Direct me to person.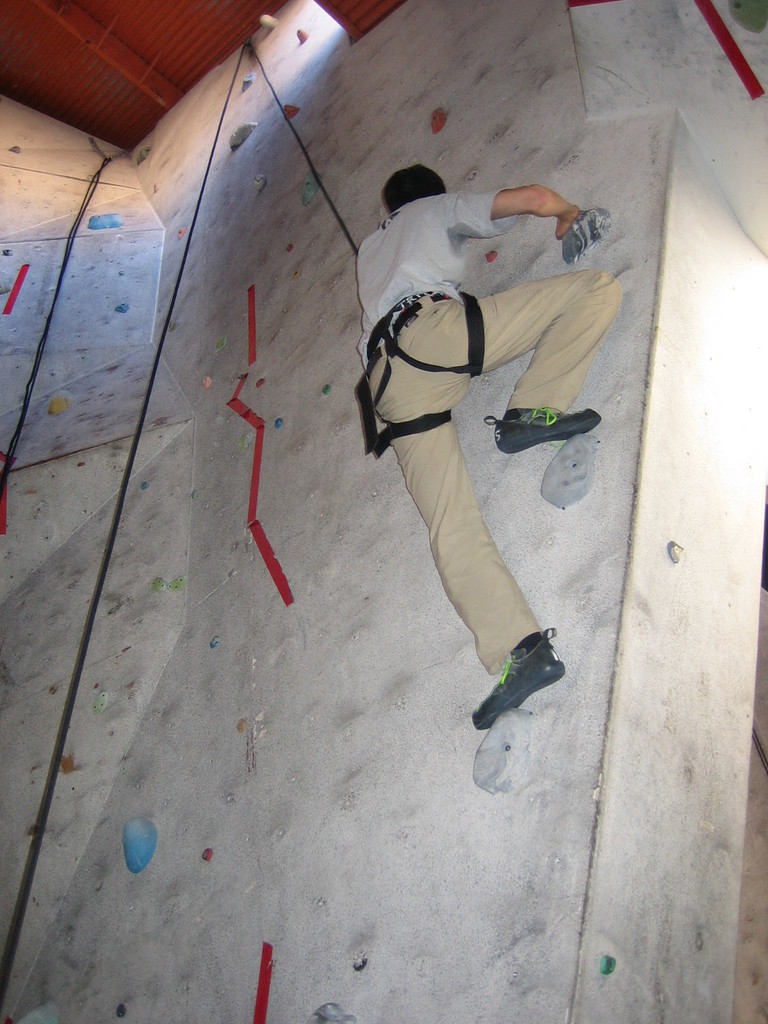
Direction: [x1=345, y1=124, x2=609, y2=761].
